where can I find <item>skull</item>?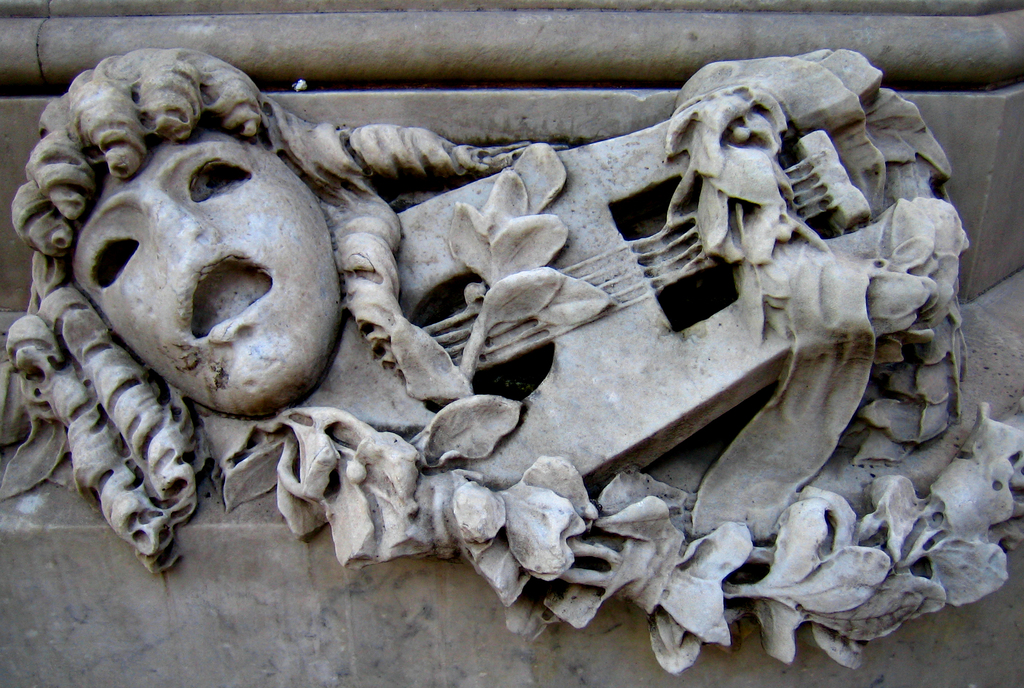
You can find it at [38, 95, 338, 488].
